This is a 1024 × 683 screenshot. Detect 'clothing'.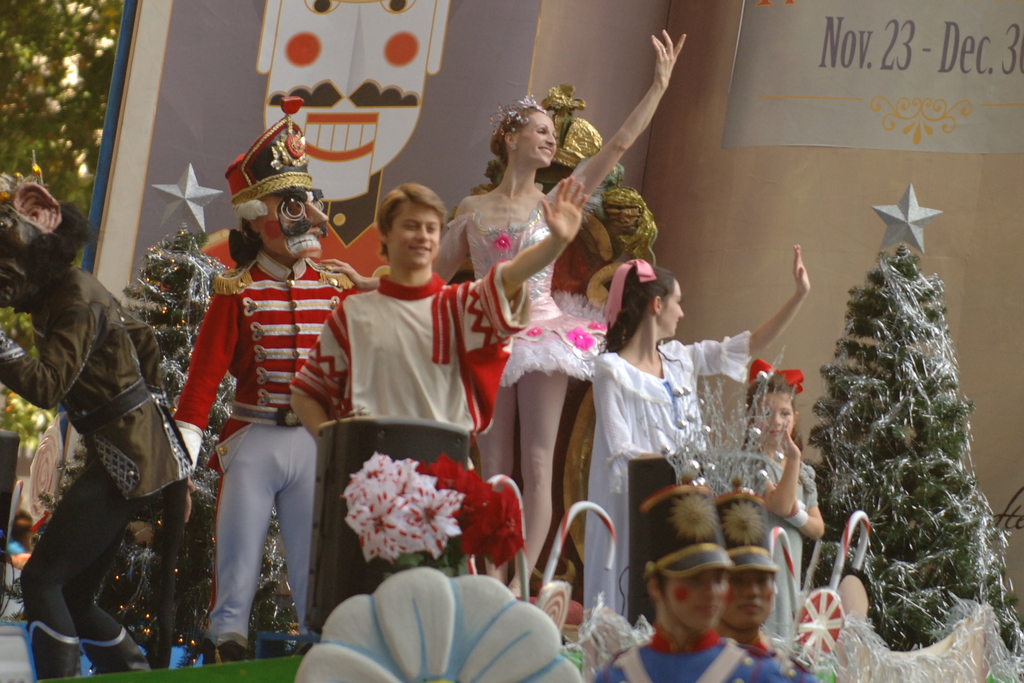
292 275 521 430.
